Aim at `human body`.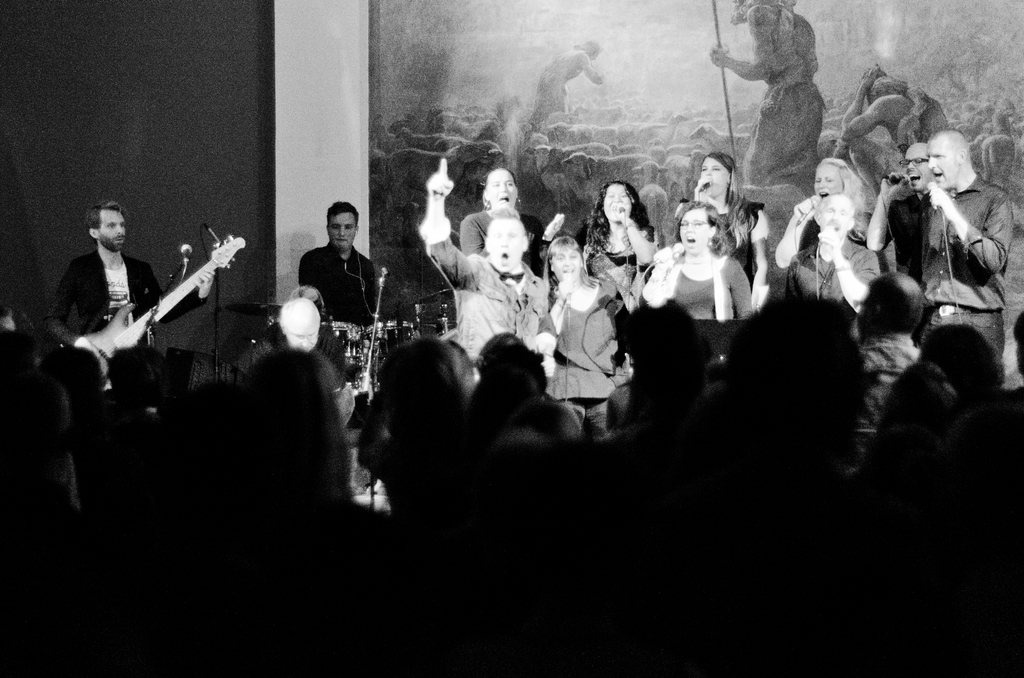
Aimed at bbox=(458, 205, 559, 263).
